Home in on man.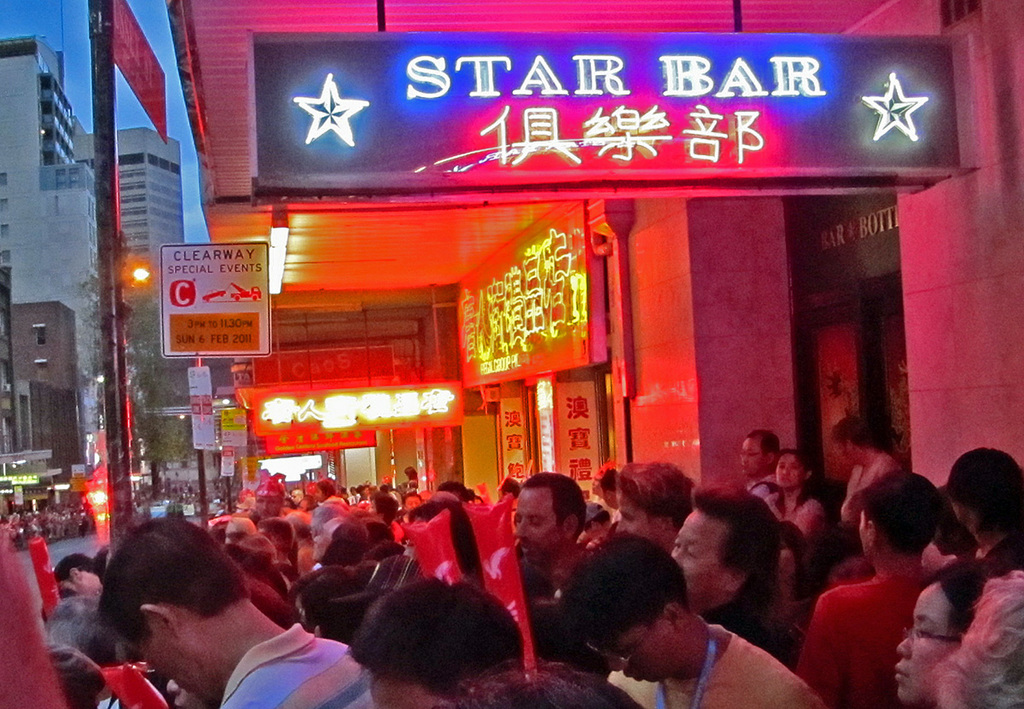
Homed in at (left=350, top=576, right=530, bottom=708).
